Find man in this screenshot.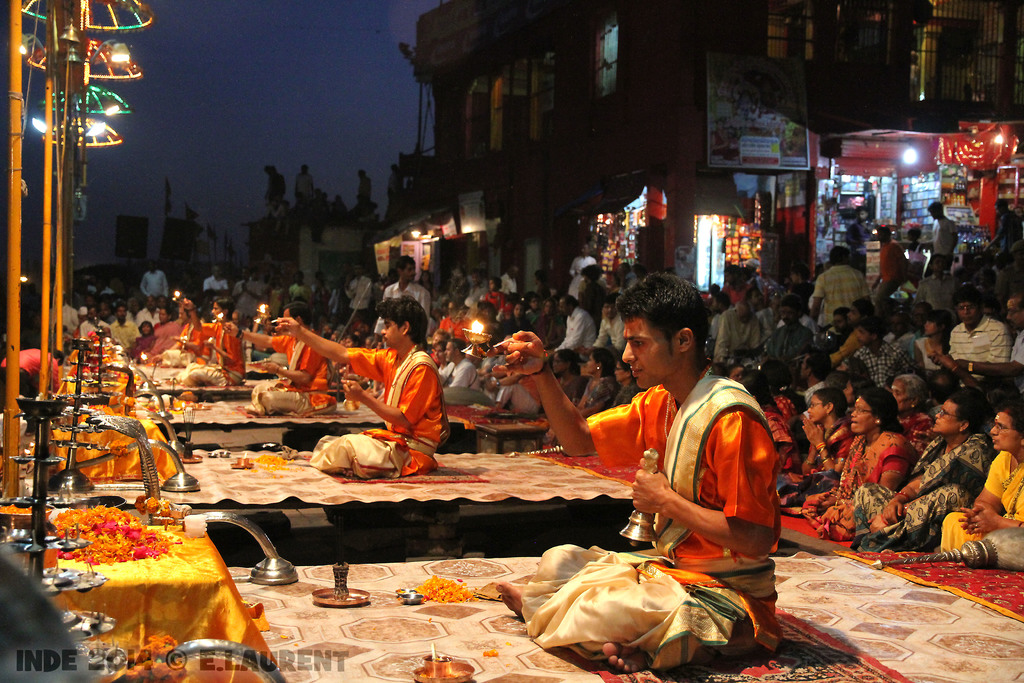
The bounding box for man is <region>577, 261, 605, 308</region>.
